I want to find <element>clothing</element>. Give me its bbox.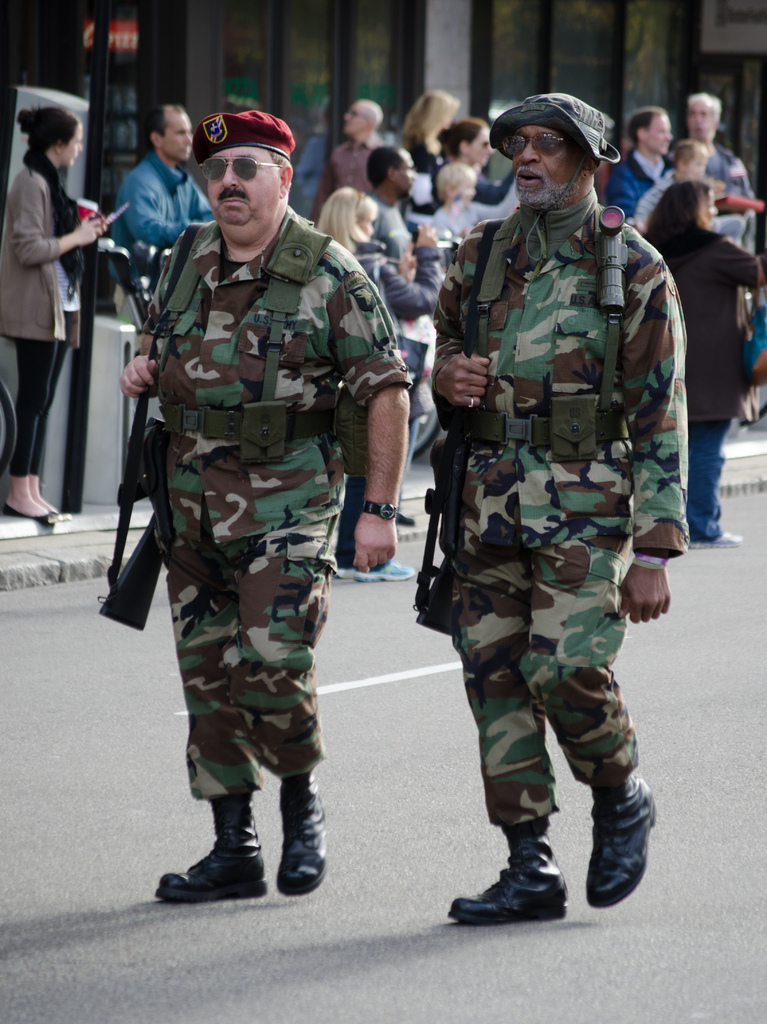
(0, 147, 87, 477).
